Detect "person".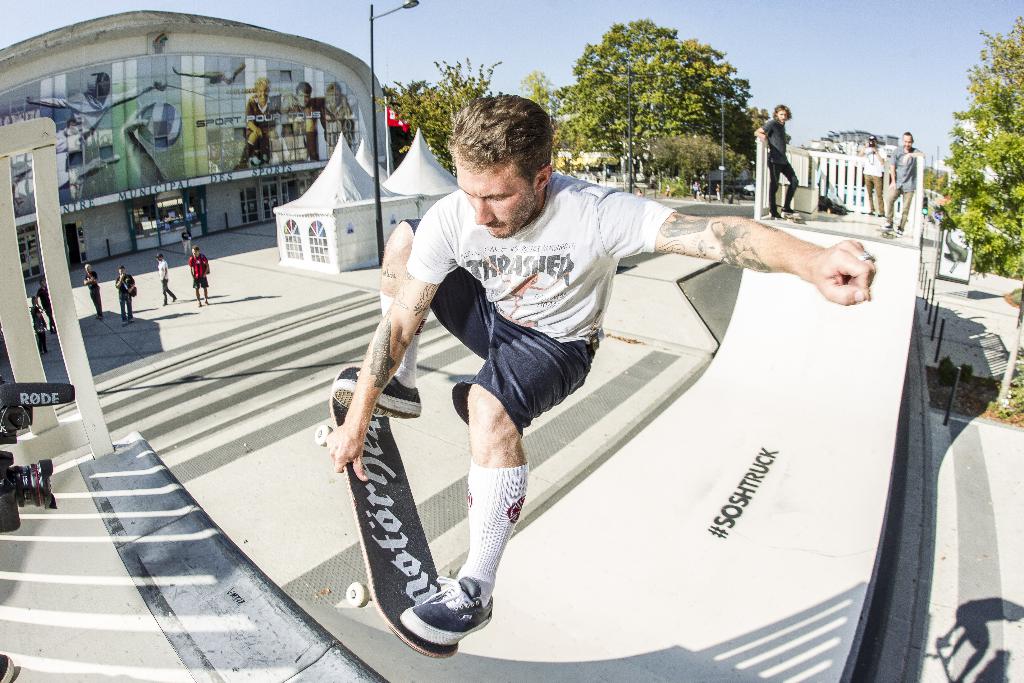
Detected at (x1=186, y1=243, x2=212, y2=307).
